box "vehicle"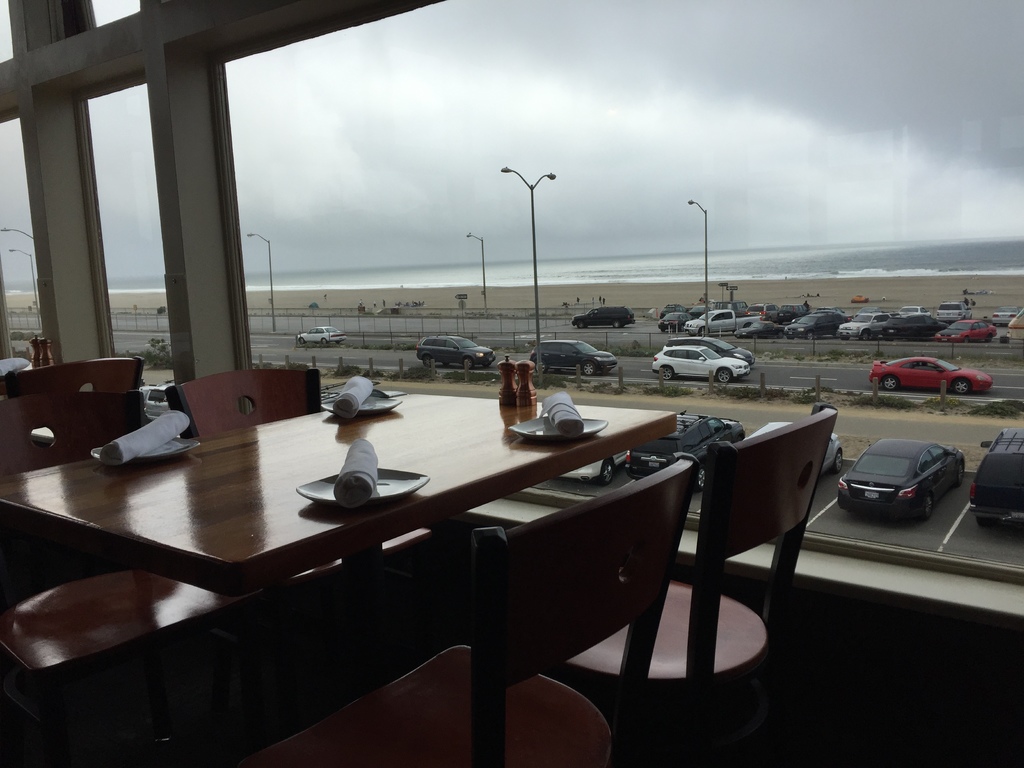
[x1=991, y1=303, x2=1020, y2=325]
